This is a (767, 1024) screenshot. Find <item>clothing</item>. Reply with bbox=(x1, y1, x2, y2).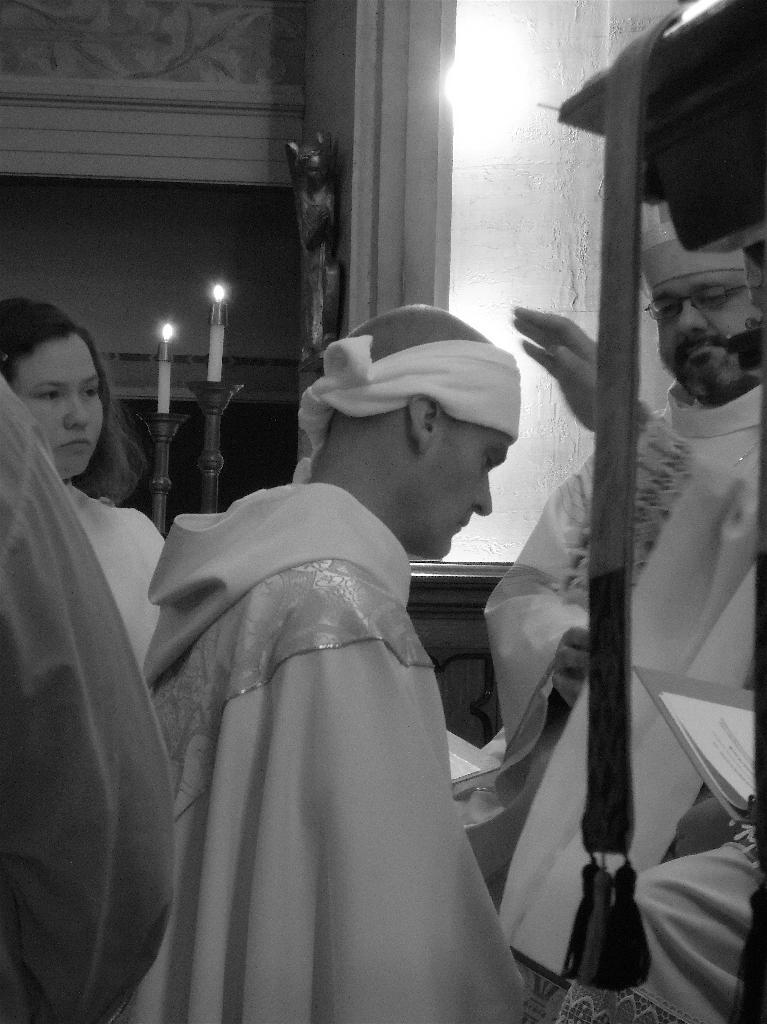
bbox=(60, 479, 167, 669).
